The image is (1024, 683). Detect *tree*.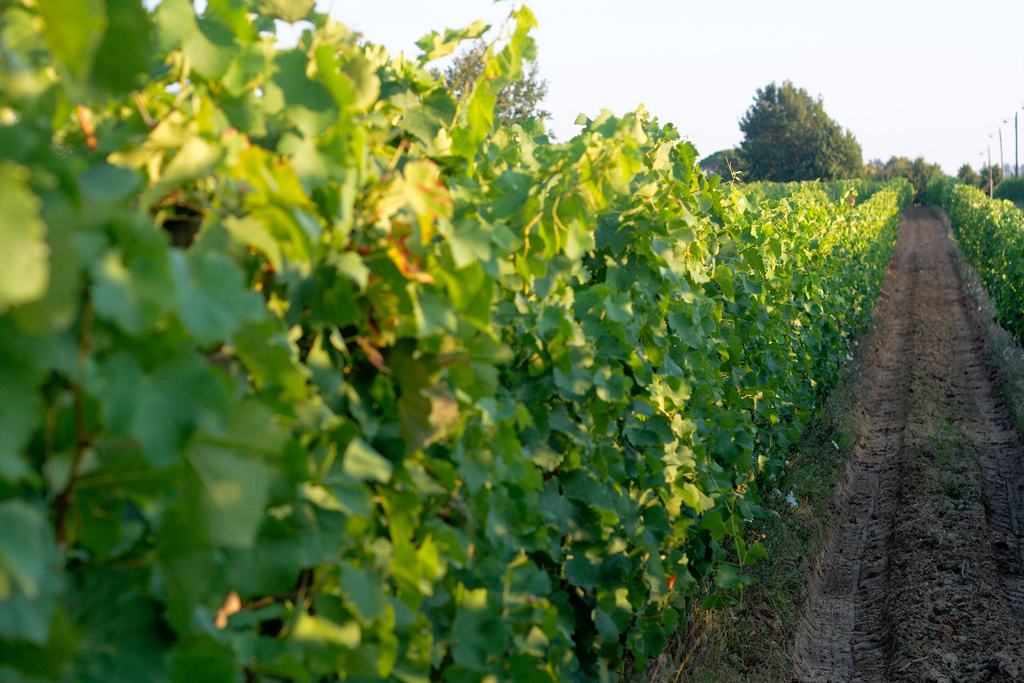
Detection: [712, 149, 734, 184].
